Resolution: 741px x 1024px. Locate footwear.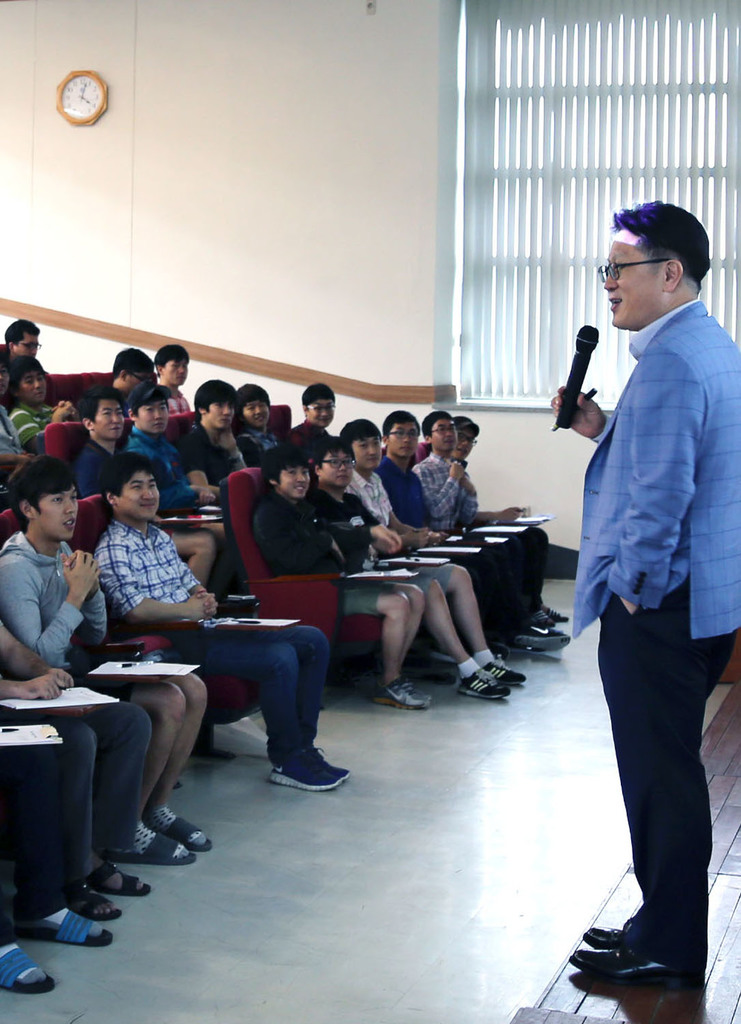
rect(163, 816, 216, 848).
